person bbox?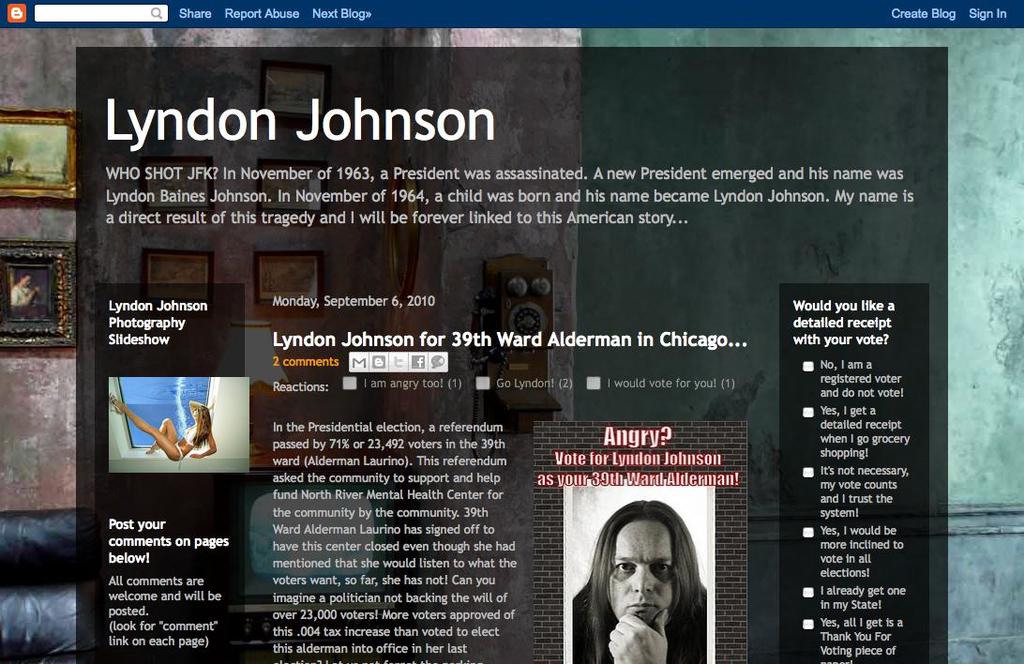
5, 269, 47, 321
